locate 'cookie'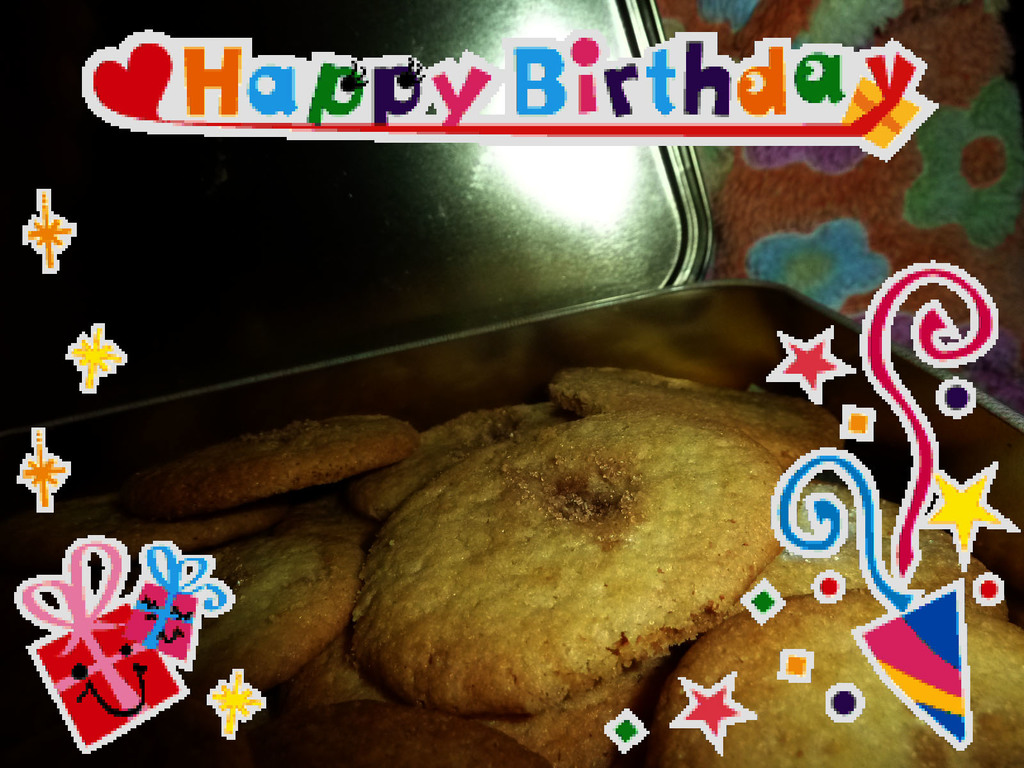
(left=26, top=358, right=1023, bottom=767)
